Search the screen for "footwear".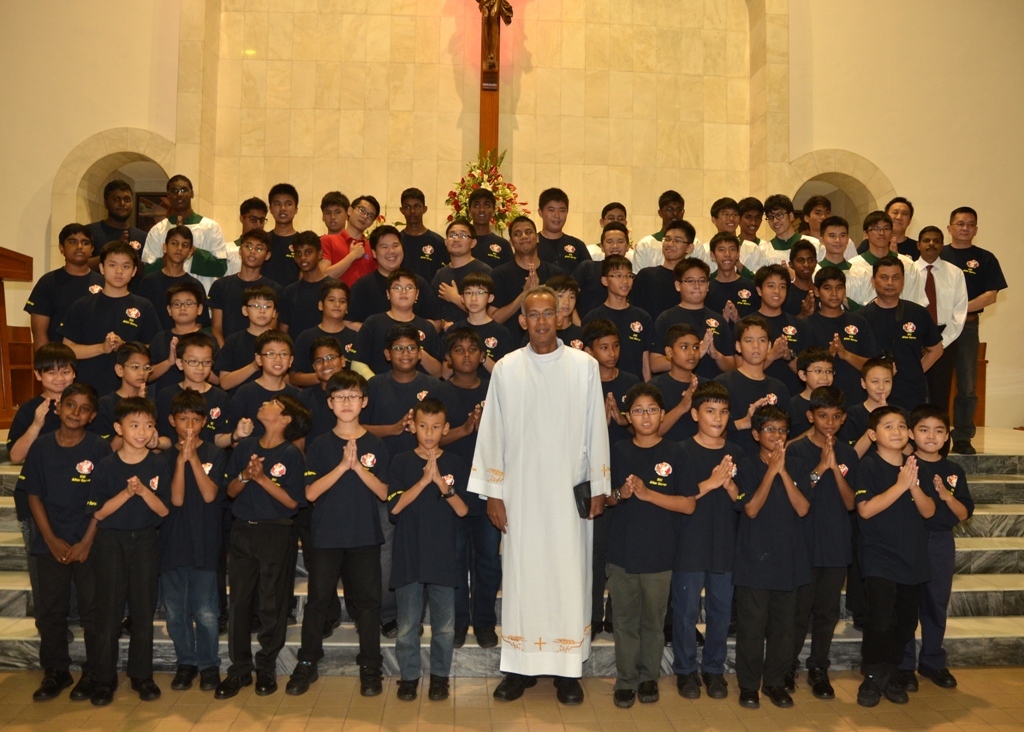
Found at BBox(217, 664, 249, 701).
